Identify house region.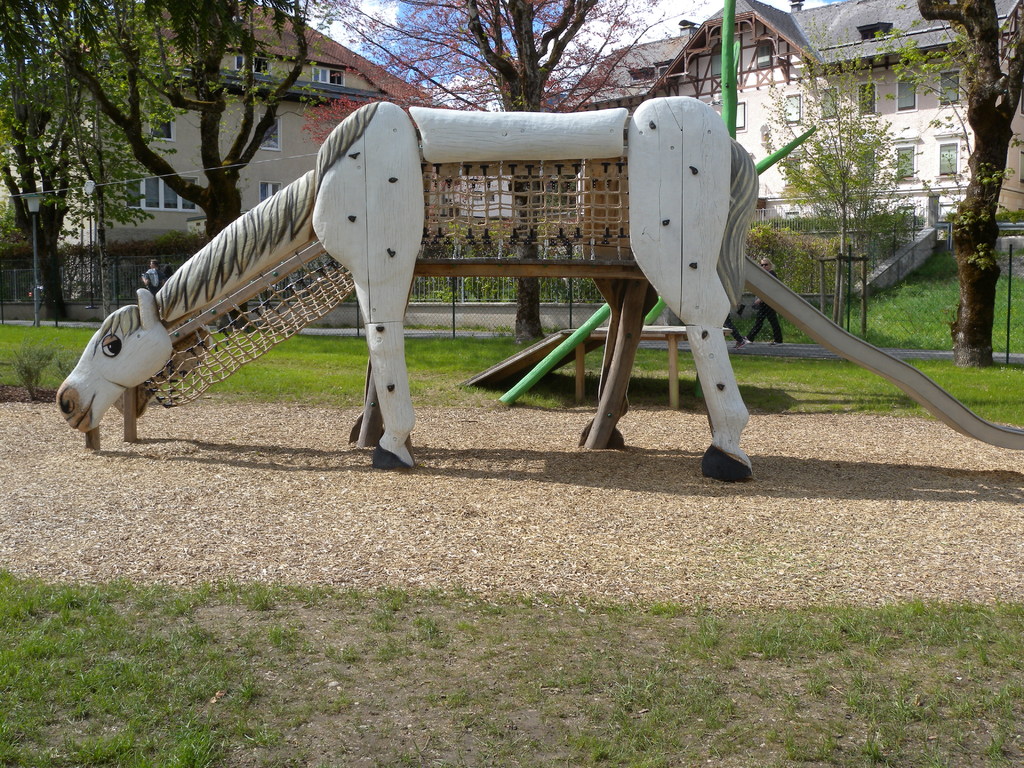
Region: (x1=548, y1=8, x2=1023, y2=269).
